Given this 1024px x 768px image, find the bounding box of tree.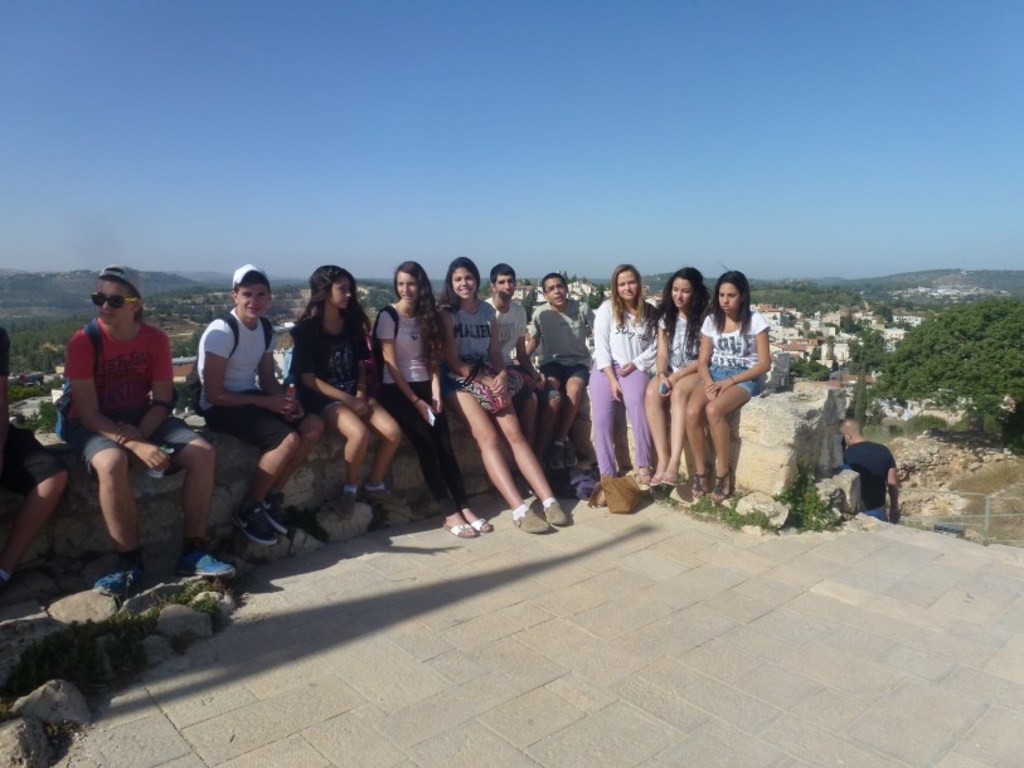
(181, 330, 203, 353).
